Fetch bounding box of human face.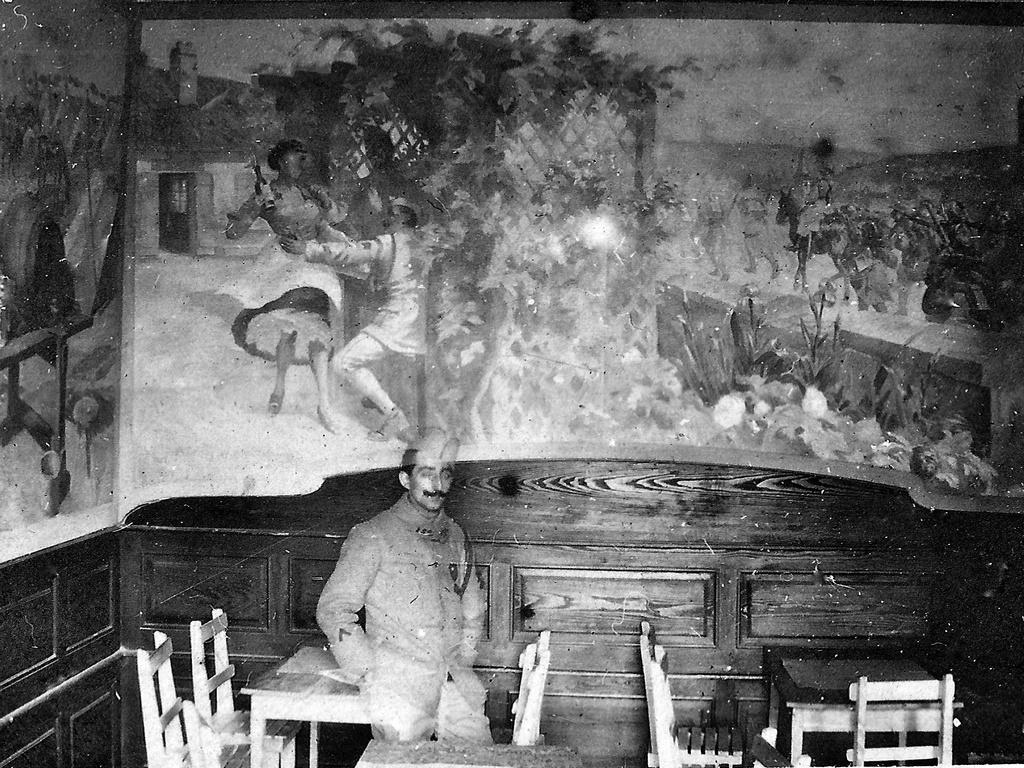
Bbox: BBox(414, 462, 452, 516).
